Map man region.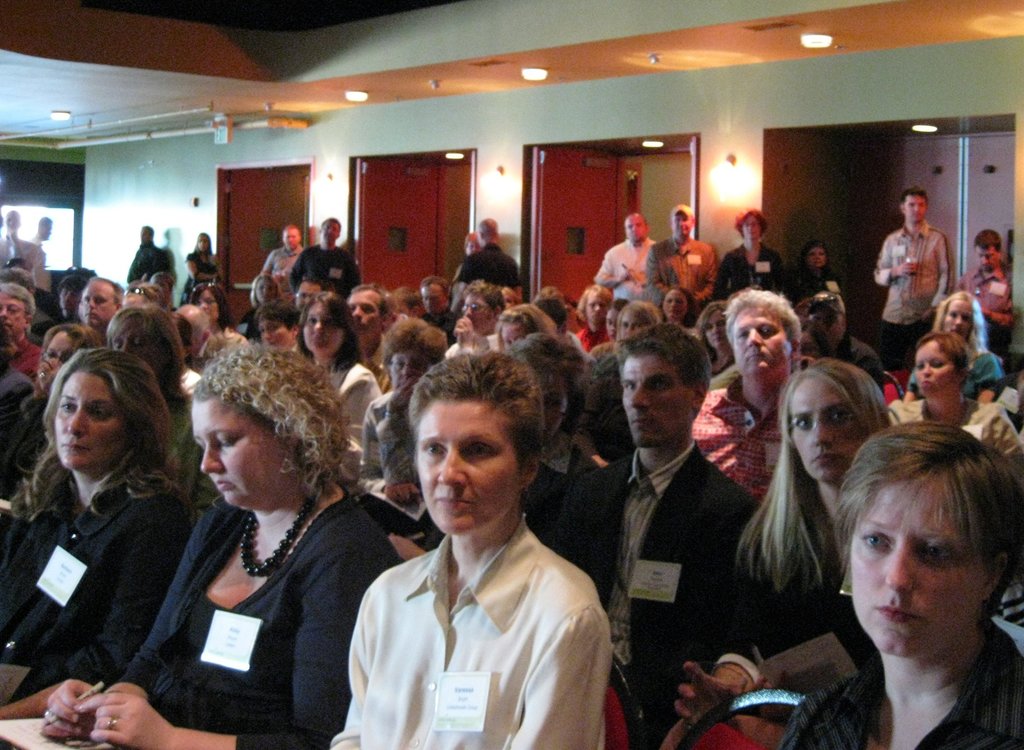
Mapped to BBox(291, 217, 367, 296).
